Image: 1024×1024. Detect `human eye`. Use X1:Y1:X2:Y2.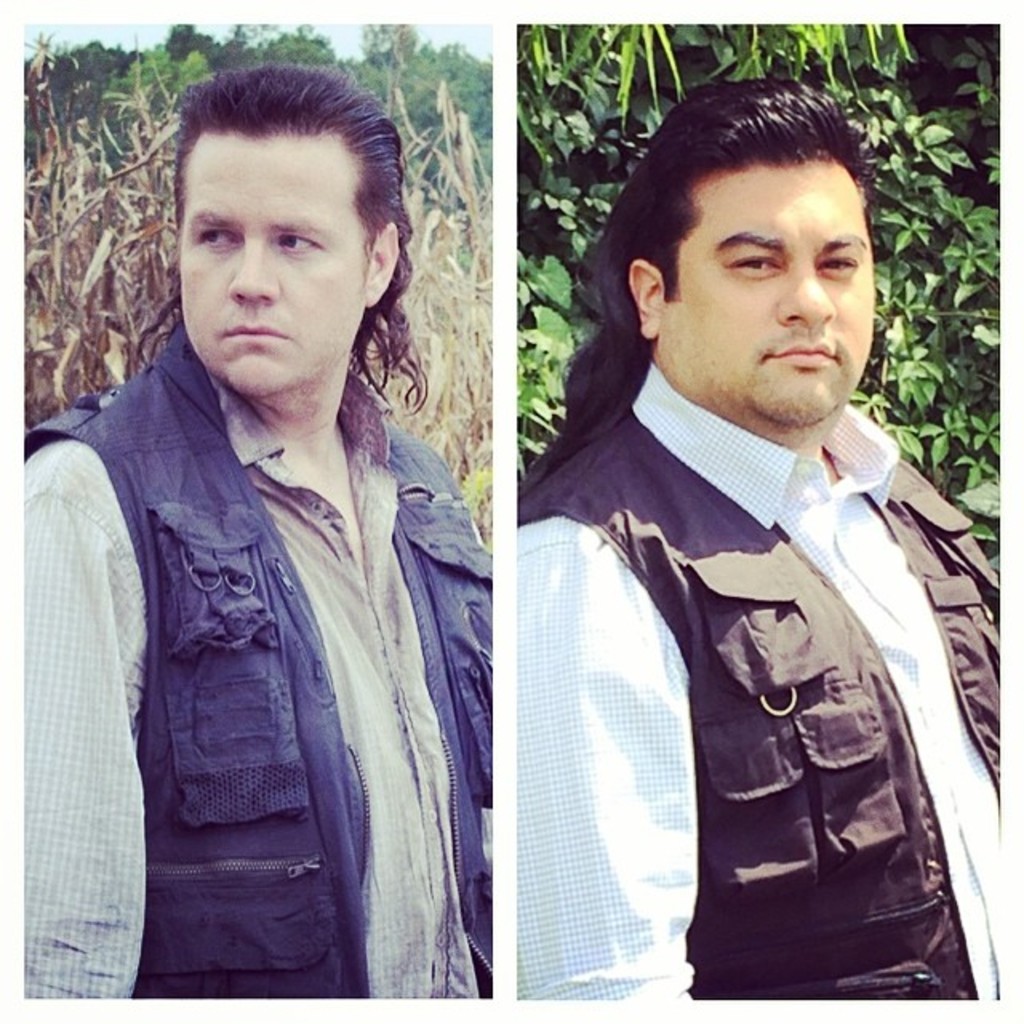
723:251:781:282.
